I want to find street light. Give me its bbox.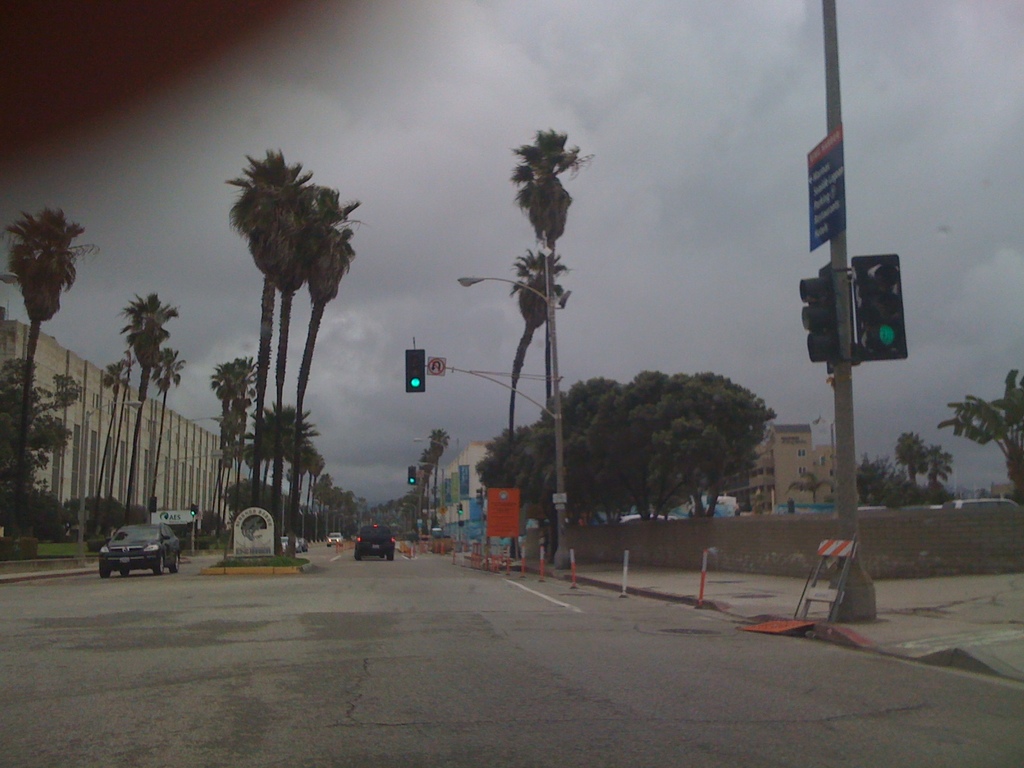
x1=412 y1=435 x2=468 y2=537.
